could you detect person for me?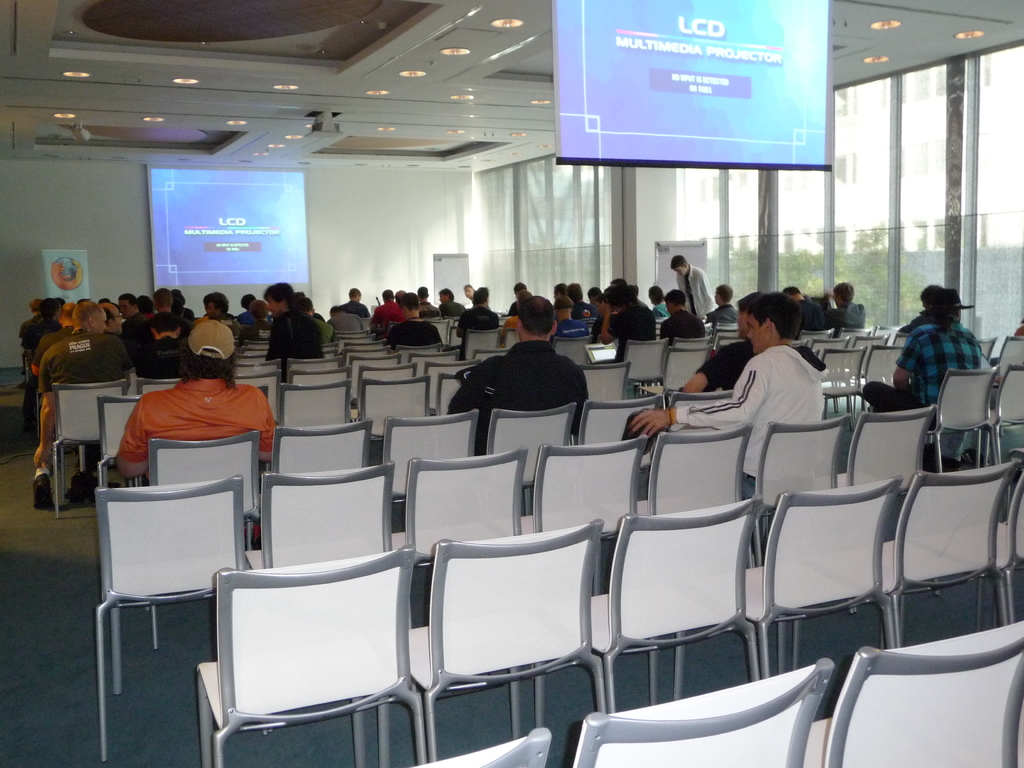
Detection result: <region>657, 294, 709, 349</region>.
